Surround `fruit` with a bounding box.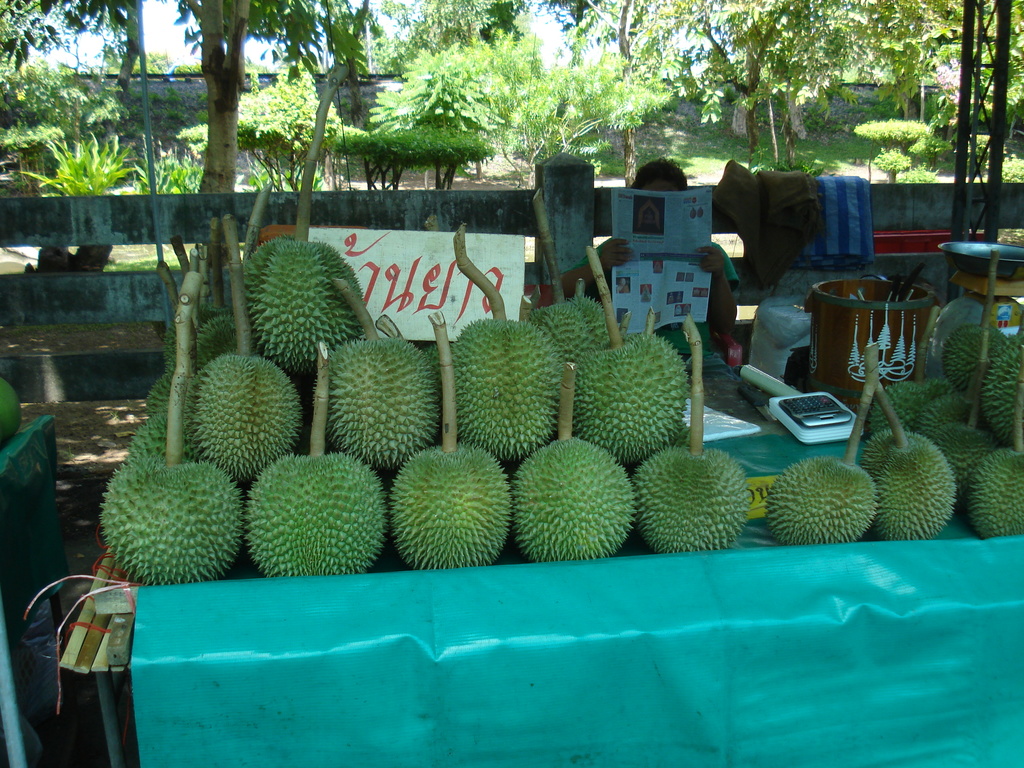
locate(767, 456, 876, 556).
